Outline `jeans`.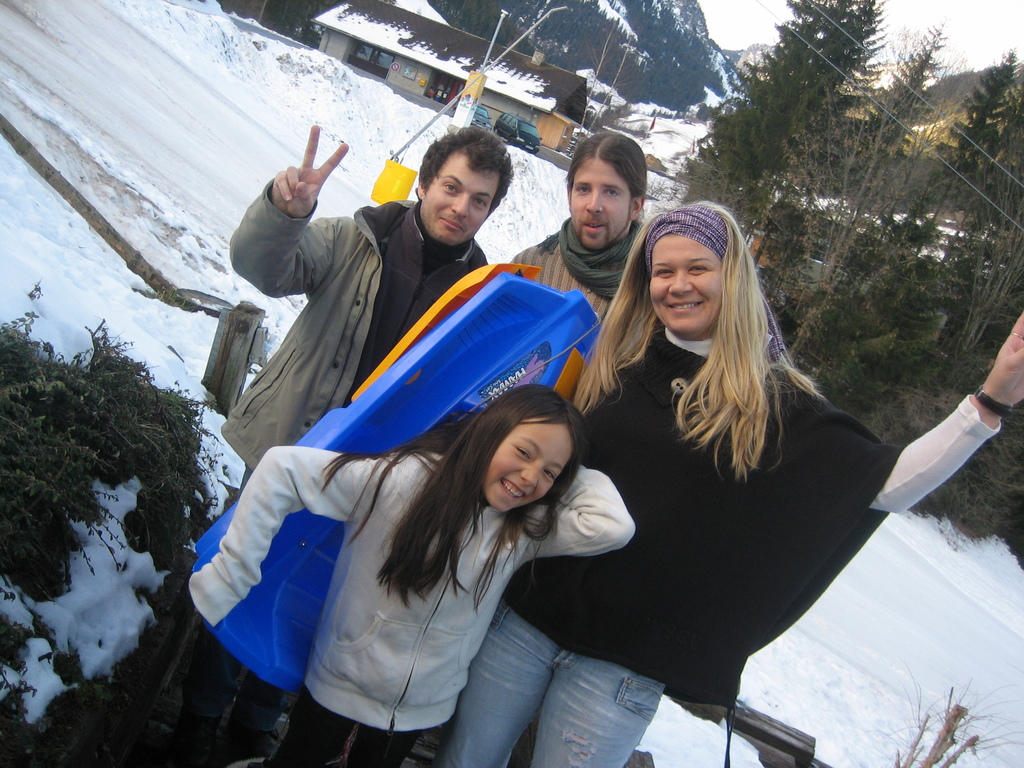
Outline: [437, 589, 671, 767].
